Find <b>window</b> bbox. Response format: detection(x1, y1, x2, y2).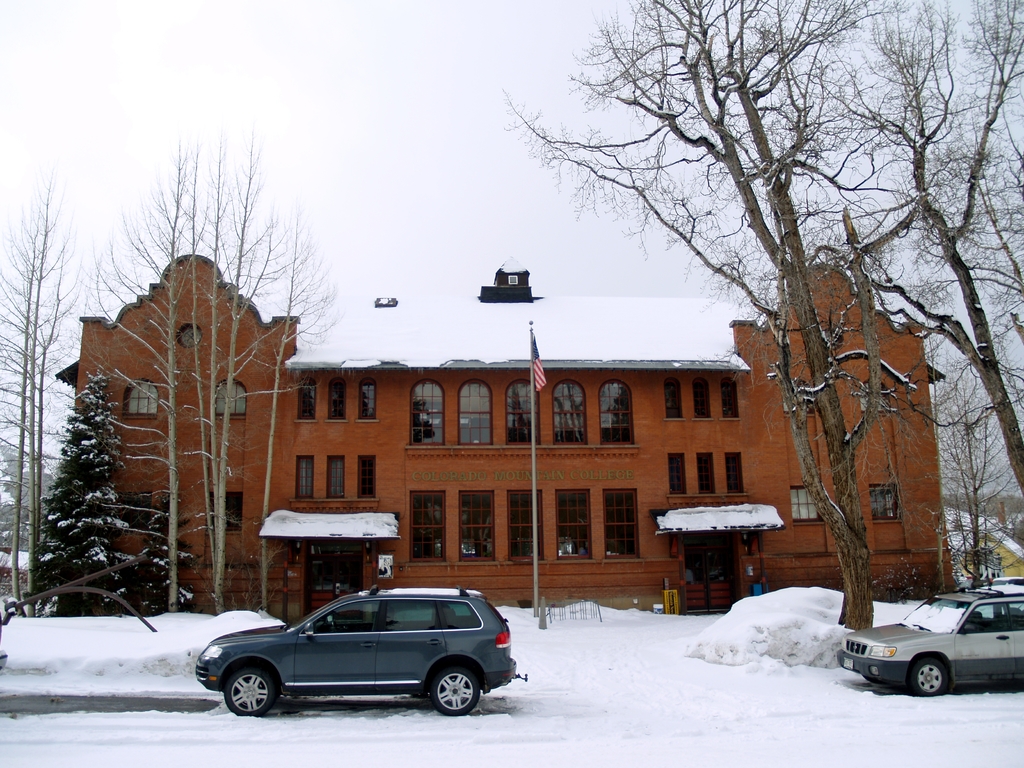
detection(215, 380, 250, 415).
